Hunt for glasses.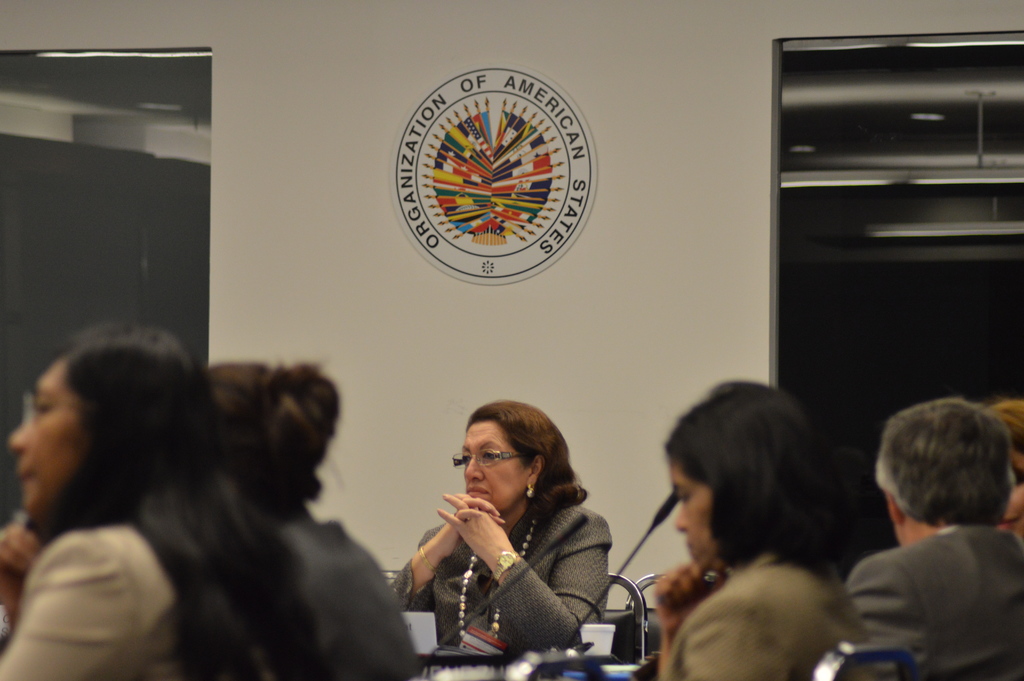
Hunted down at 451 447 529 471.
